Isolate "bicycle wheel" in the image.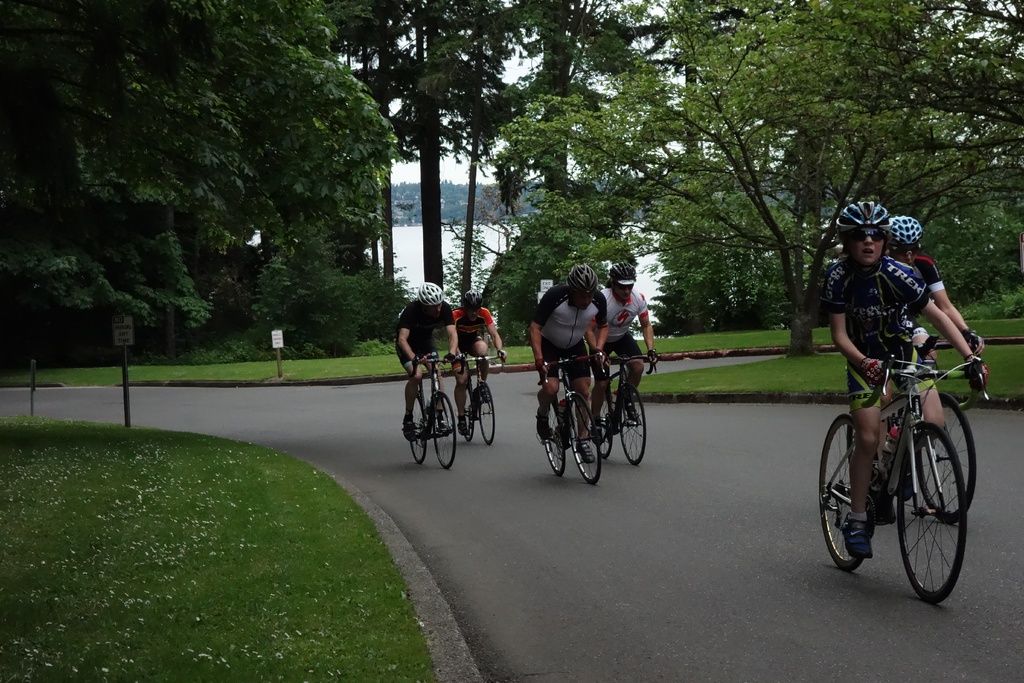
Isolated region: x1=618 y1=384 x2=649 y2=466.
